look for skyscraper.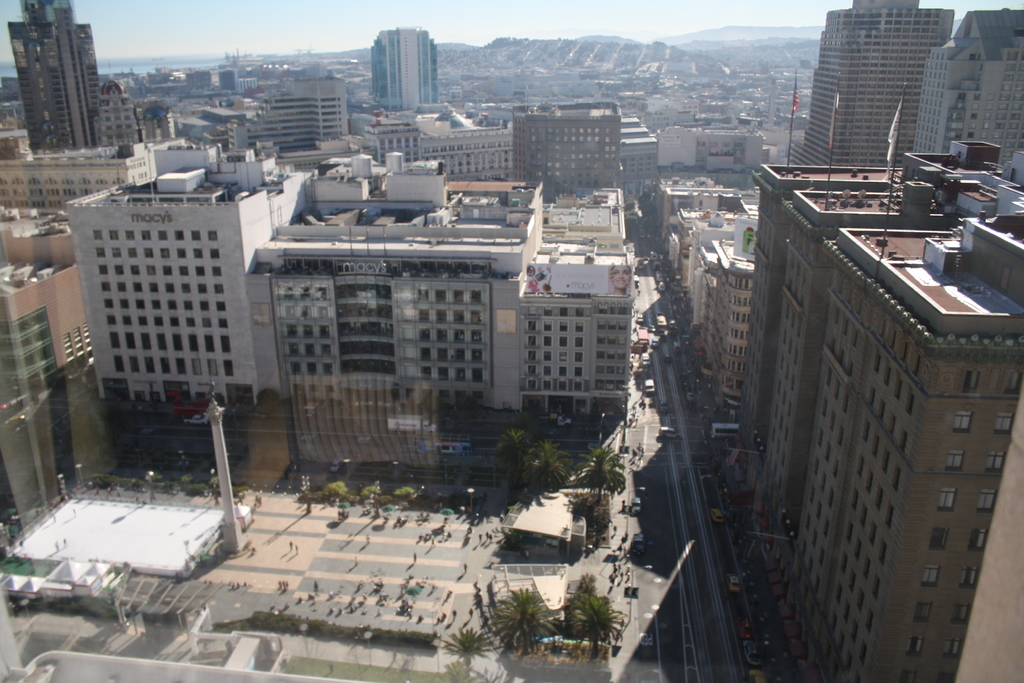
Found: 797 0 979 208.
